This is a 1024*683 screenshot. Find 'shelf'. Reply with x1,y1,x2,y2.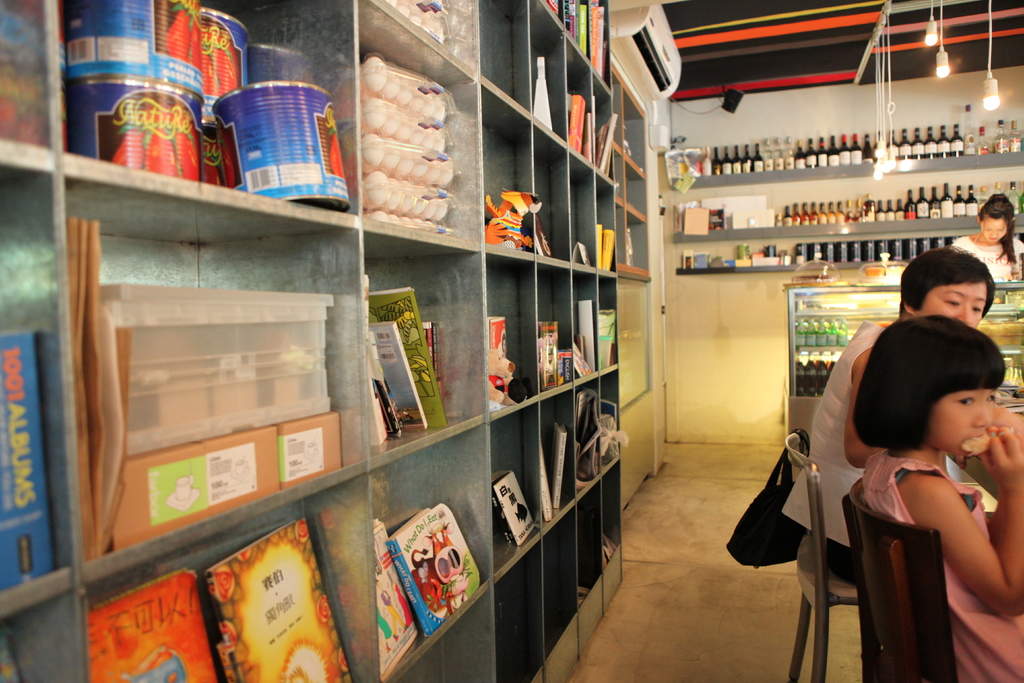
531,398,580,524.
